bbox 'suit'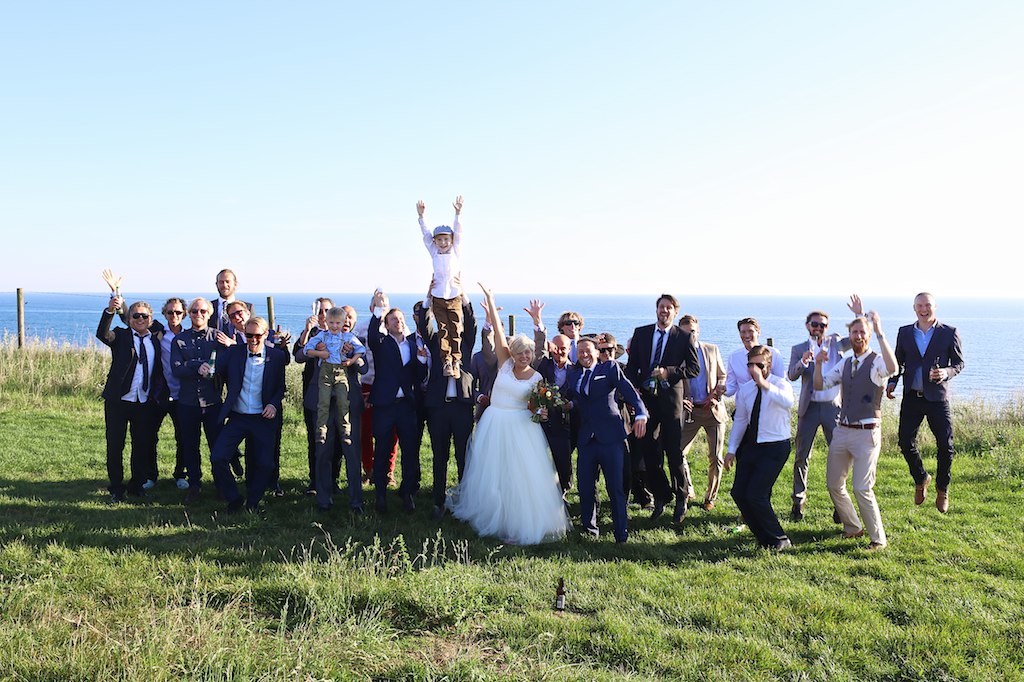
select_region(486, 320, 553, 379)
